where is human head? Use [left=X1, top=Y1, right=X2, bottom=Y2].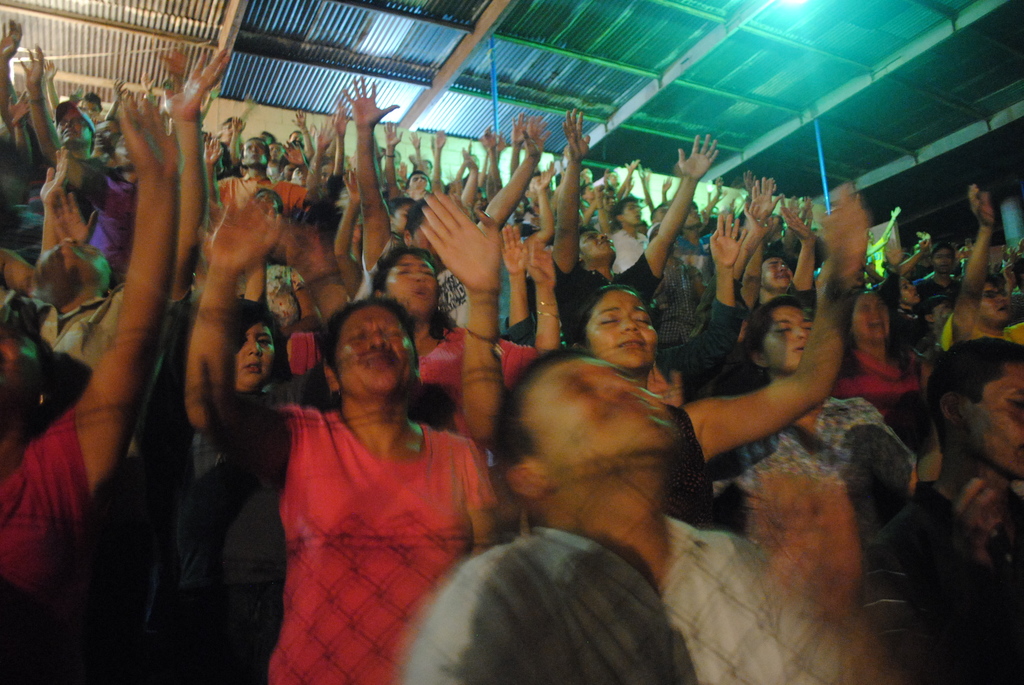
[left=760, top=253, right=794, bottom=292].
